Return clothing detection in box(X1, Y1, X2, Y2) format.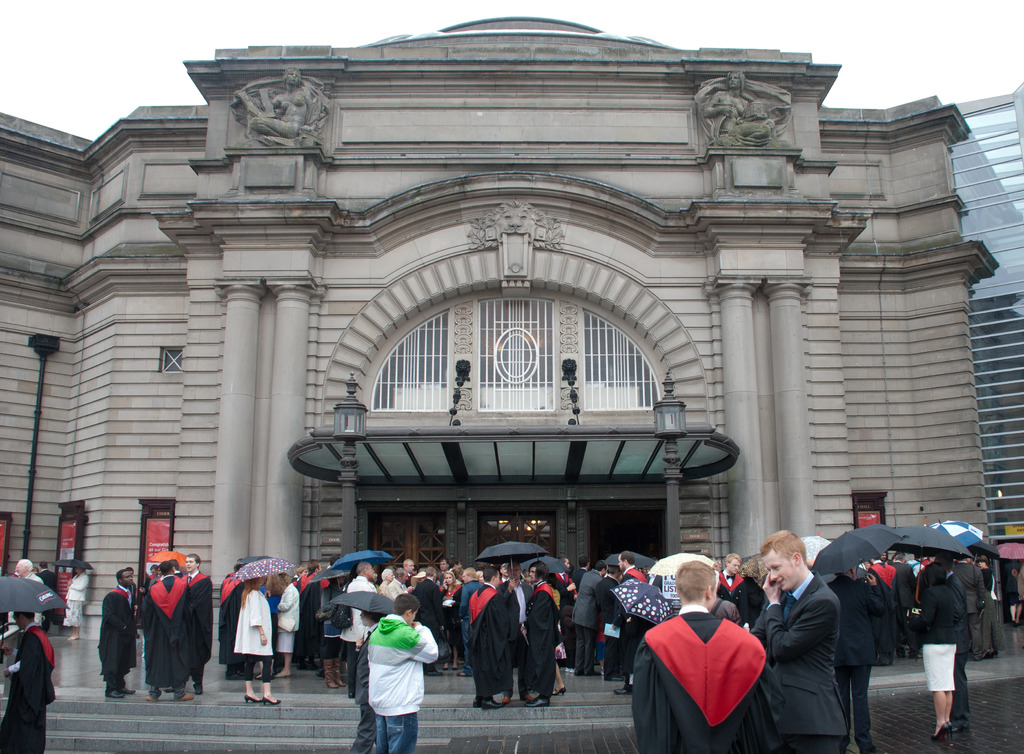
box(365, 614, 440, 753).
